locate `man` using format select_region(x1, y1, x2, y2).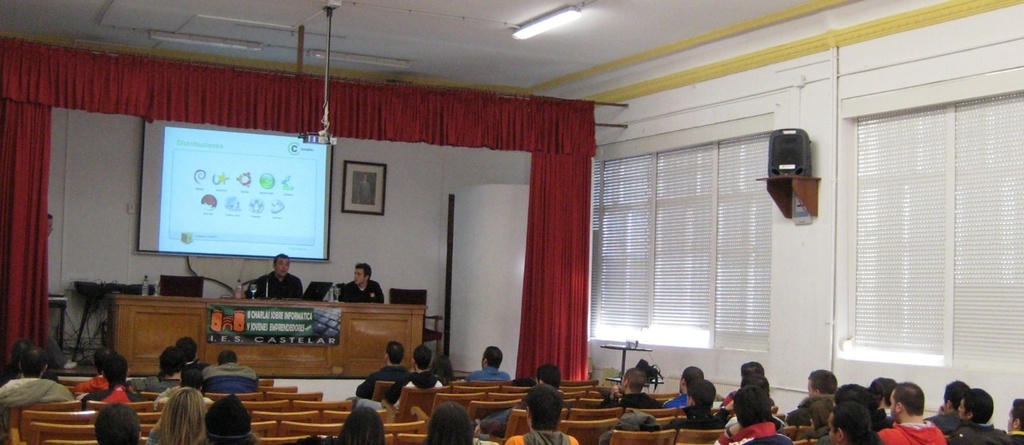
select_region(202, 345, 262, 391).
